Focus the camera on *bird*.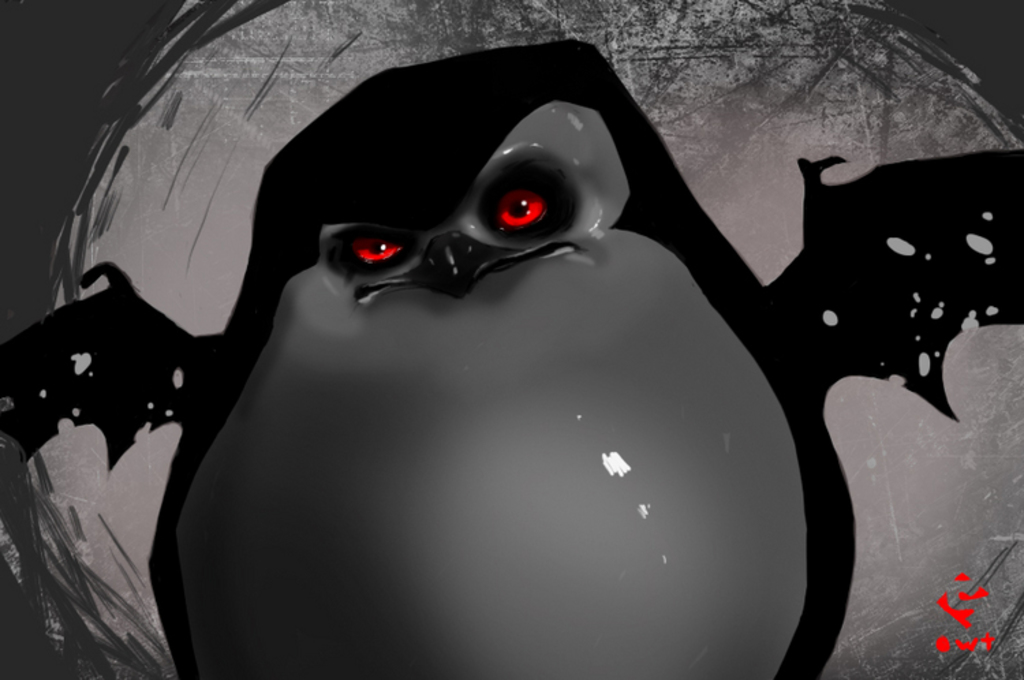
Focus region: (left=52, top=67, right=971, bottom=598).
